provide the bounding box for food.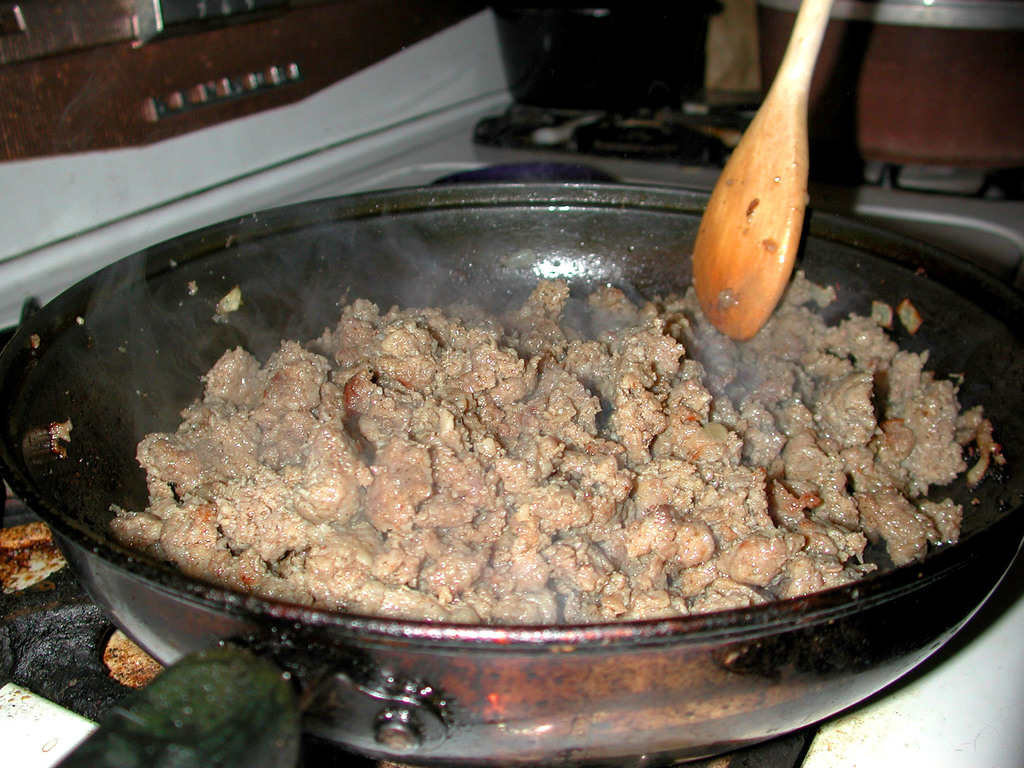
select_region(104, 627, 166, 691).
